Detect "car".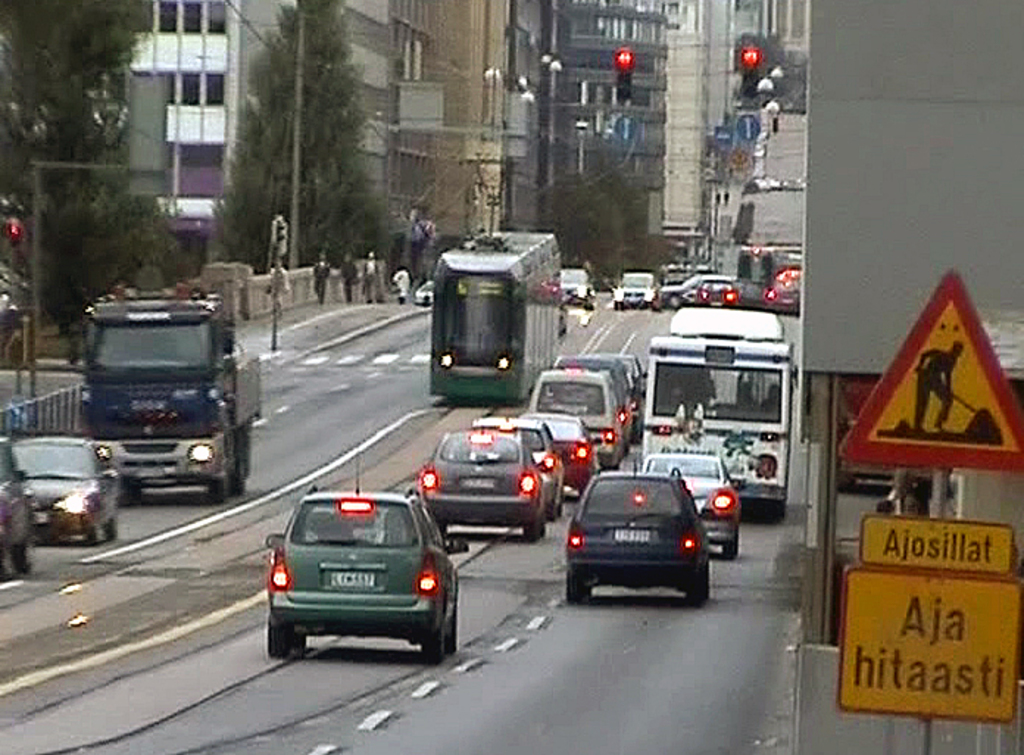
Detected at (608,355,646,408).
